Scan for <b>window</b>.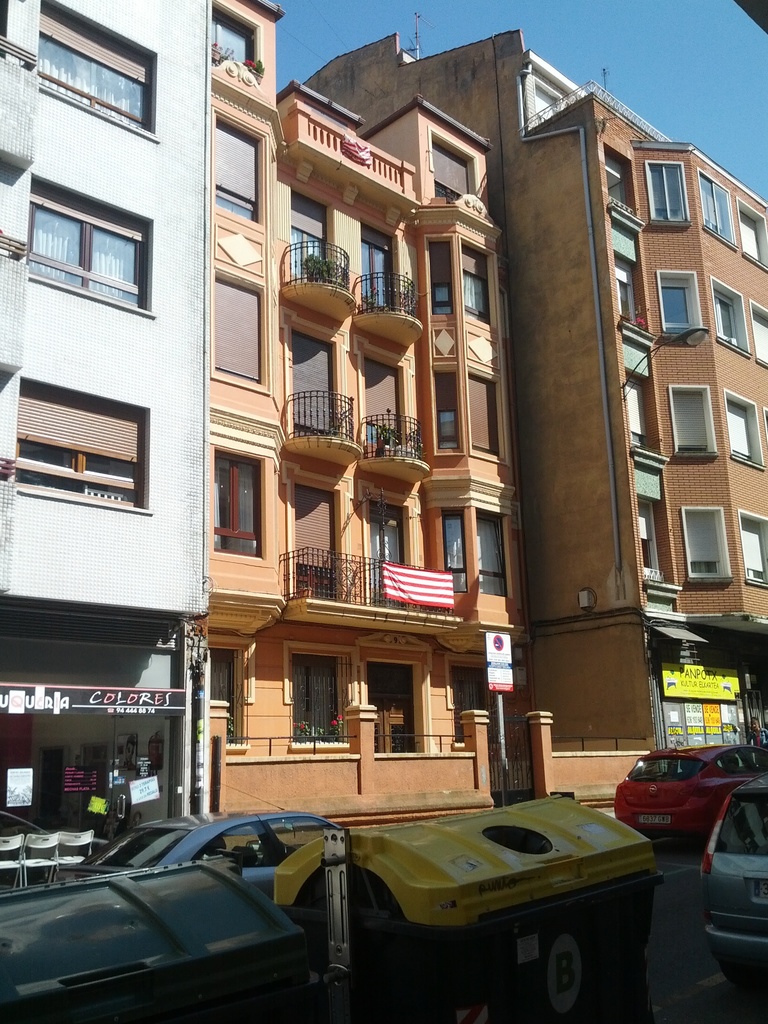
Scan result: region(709, 277, 751, 356).
